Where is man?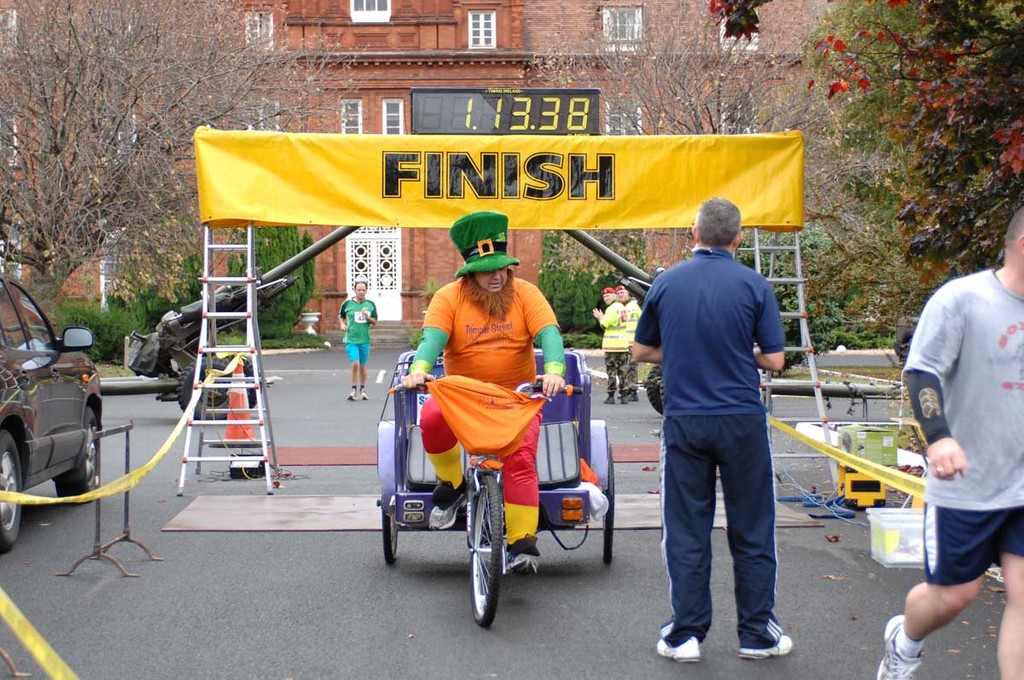
593:286:631:404.
